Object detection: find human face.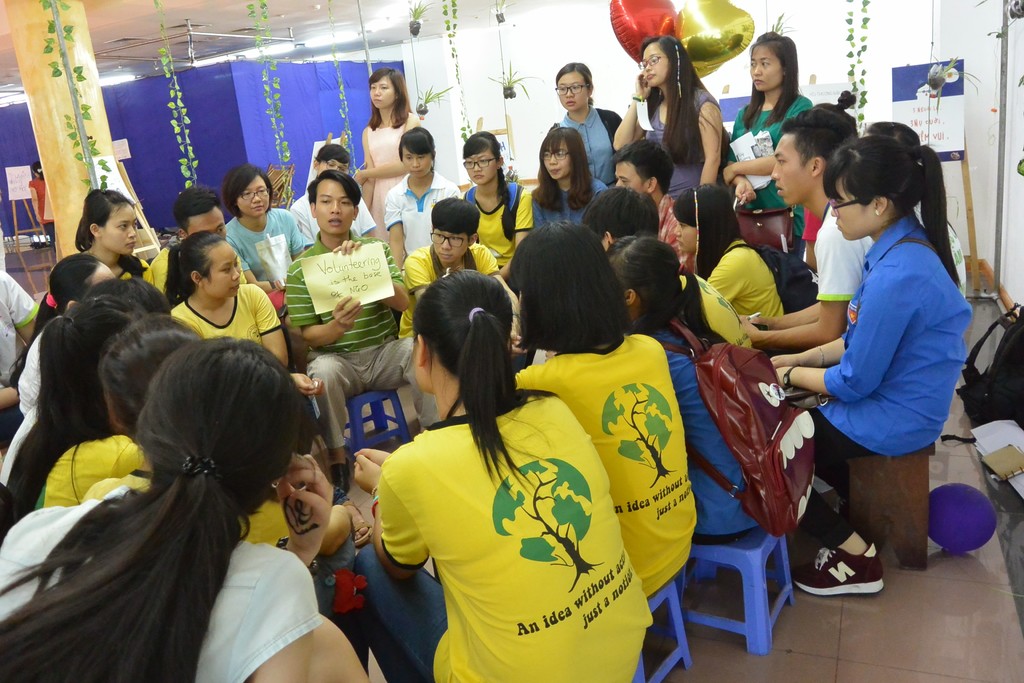
bbox=(557, 74, 586, 108).
